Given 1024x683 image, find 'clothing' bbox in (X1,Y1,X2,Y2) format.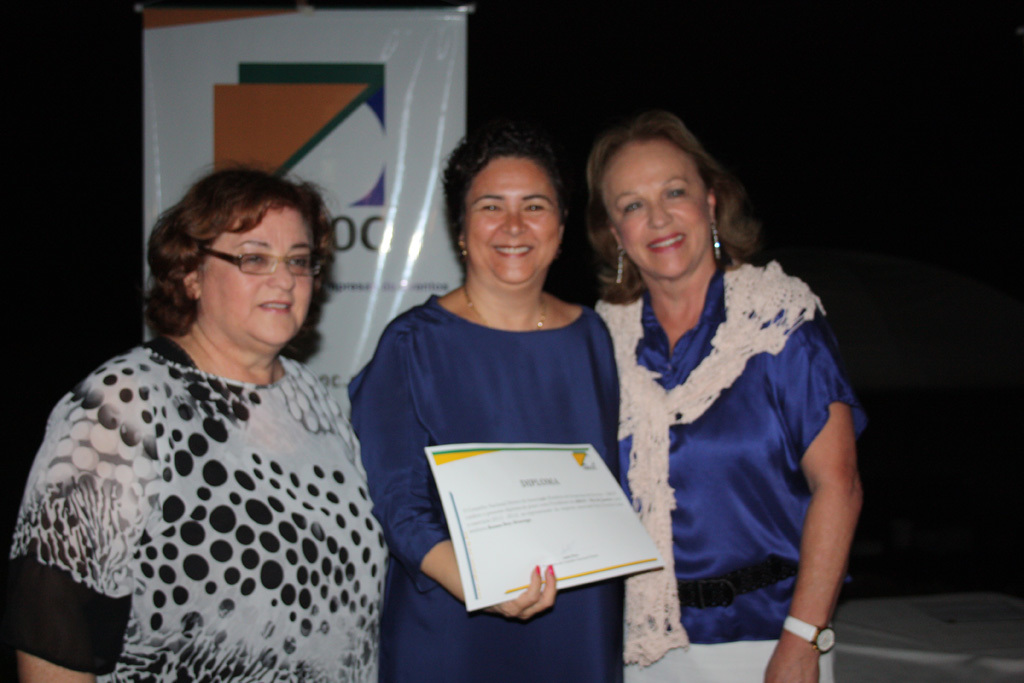
(20,280,412,682).
